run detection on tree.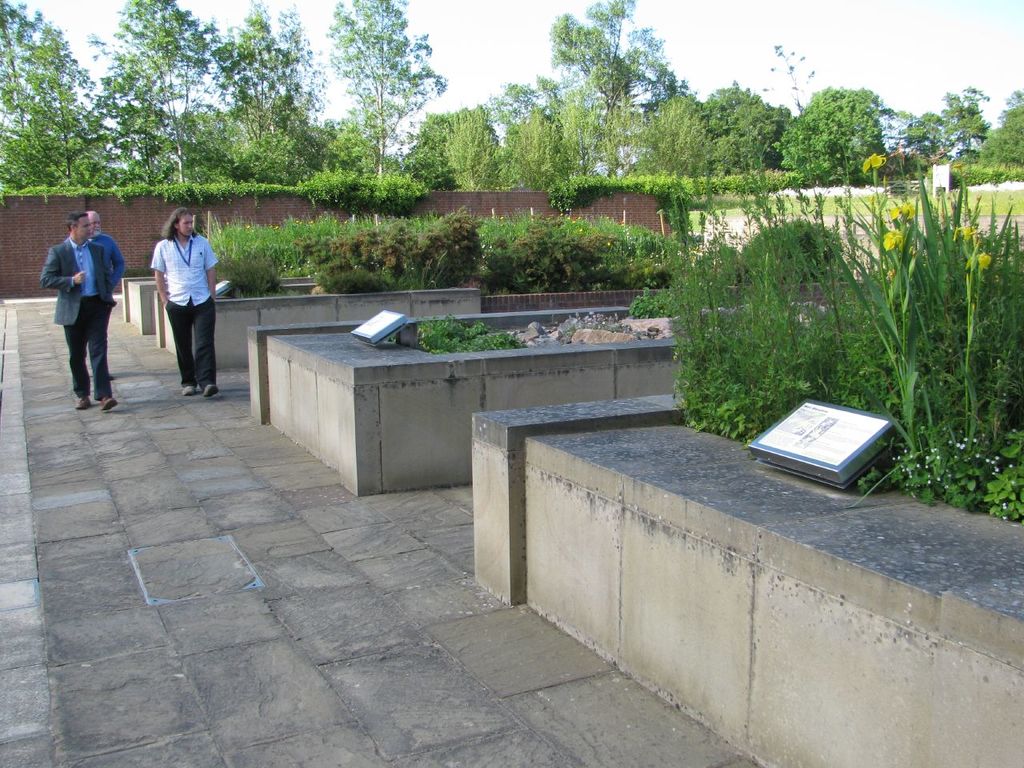
Result: pyautogui.locateOnScreen(761, 42, 817, 116).
